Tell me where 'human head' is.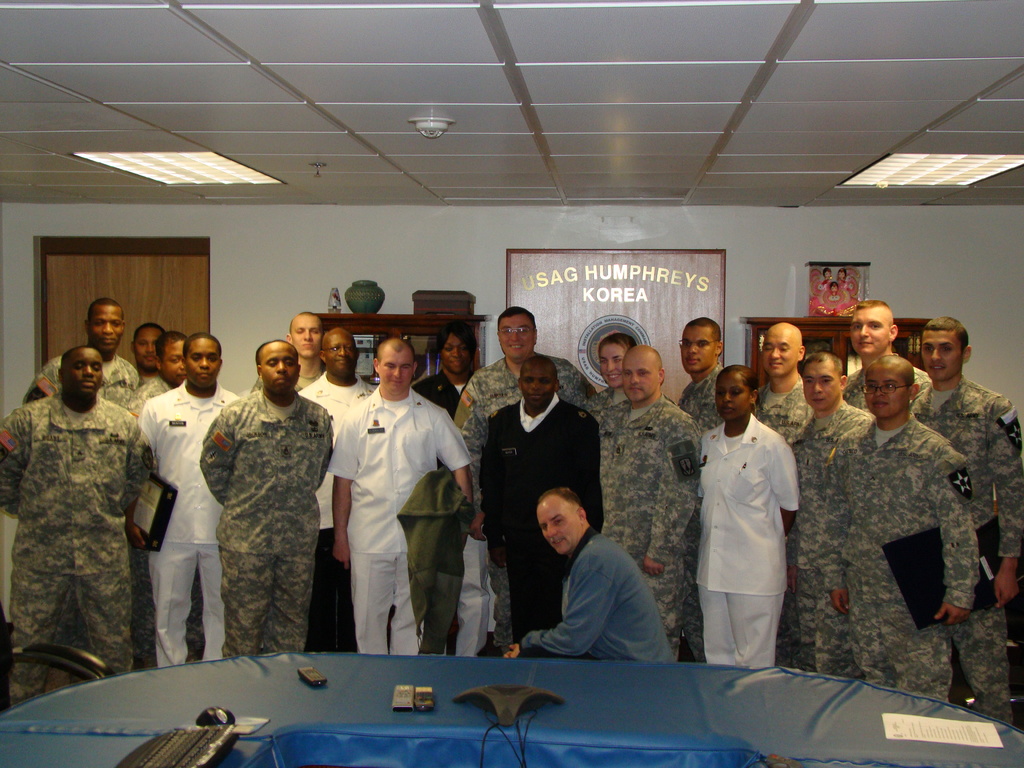
'human head' is at bbox=[319, 327, 359, 380].
